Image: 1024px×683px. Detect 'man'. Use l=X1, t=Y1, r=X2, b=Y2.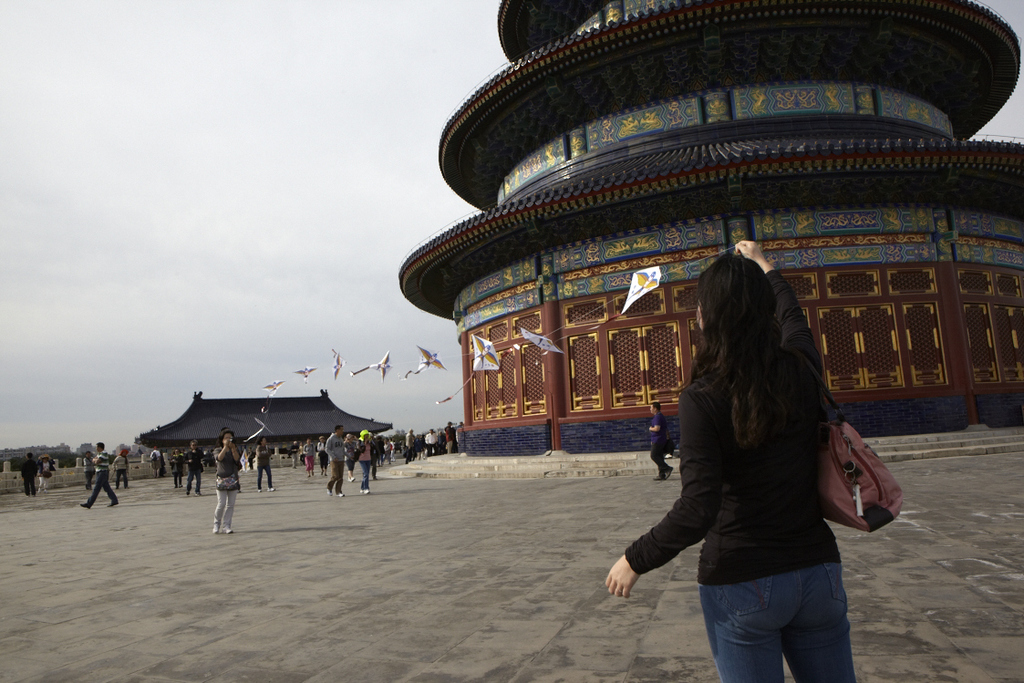
l=400, t=427, r=419, b=467.
